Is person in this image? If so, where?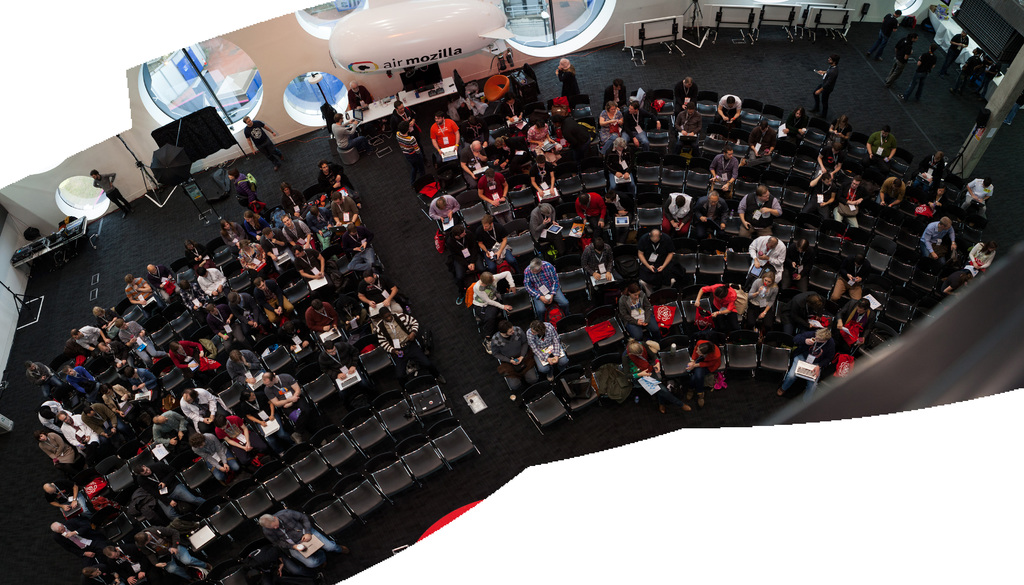
Yes, at bbox=[208, 303, 250, 352].
